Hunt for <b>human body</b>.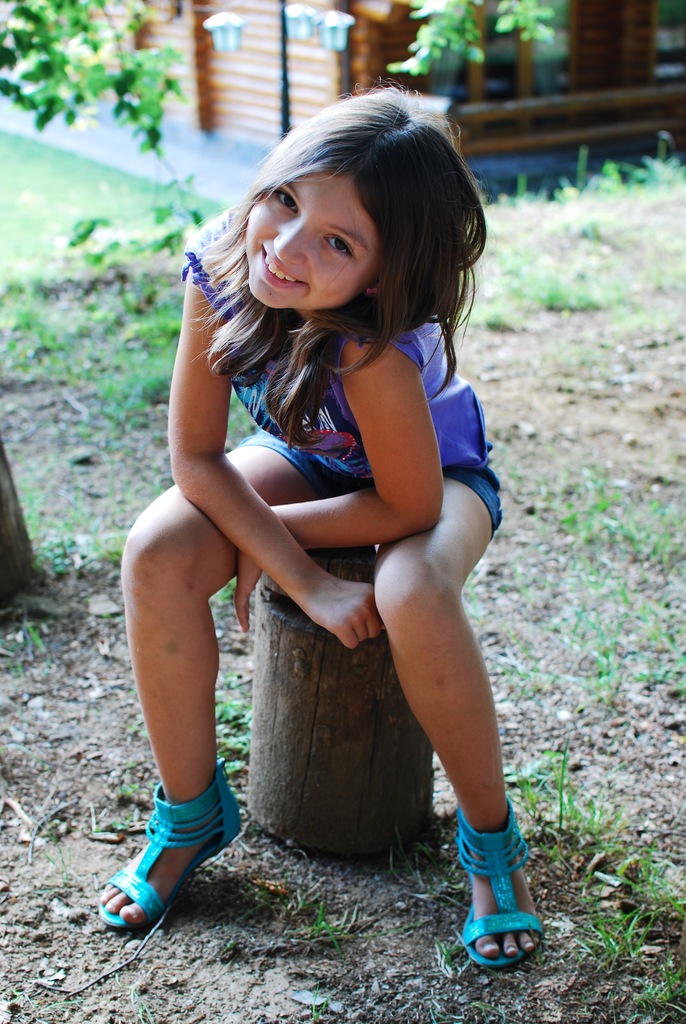
Hunted down at bbox=[125, 63, 563, 966].
